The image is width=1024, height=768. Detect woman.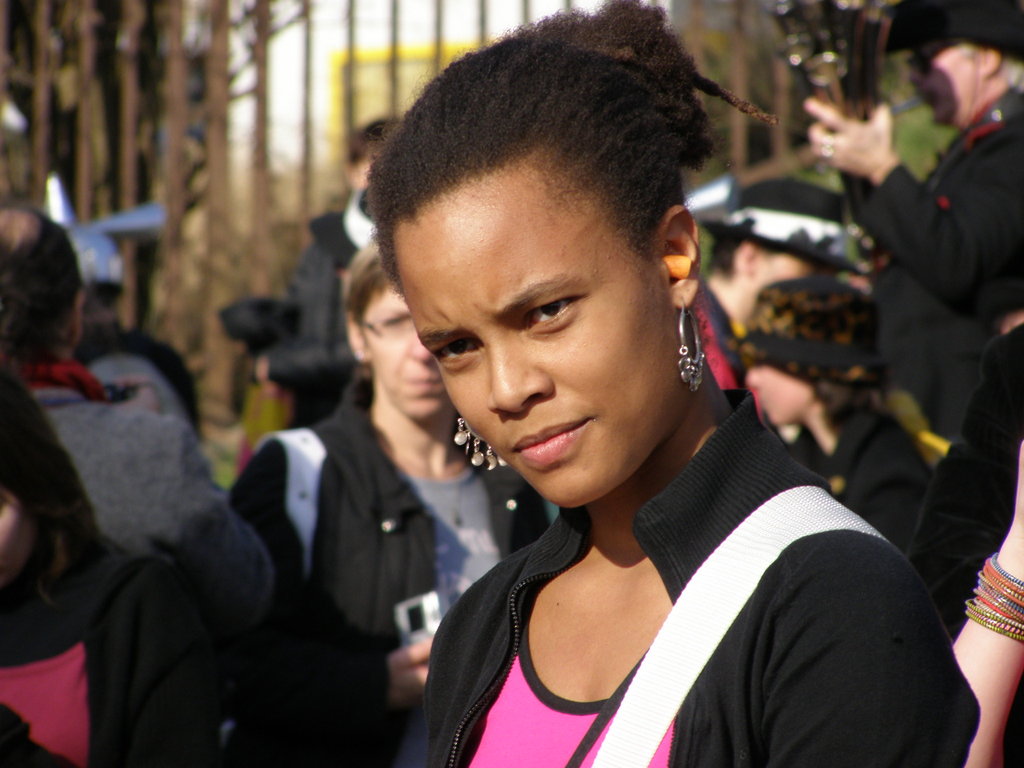
Detection: (345,45,945,767).
